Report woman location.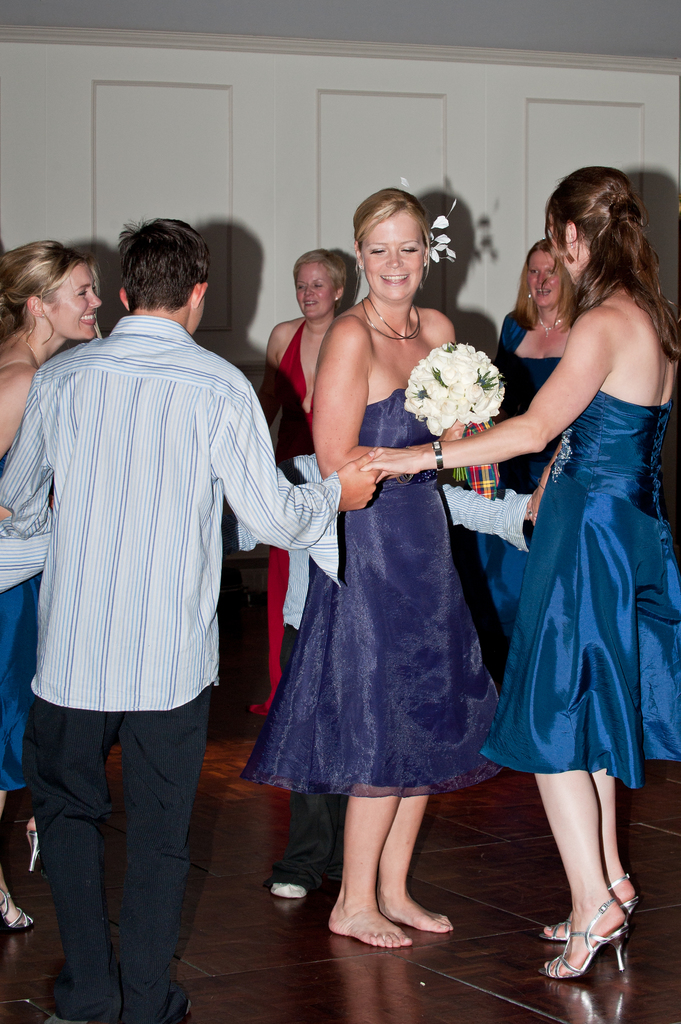
Report: Rect(0, 245, 116, 927).
